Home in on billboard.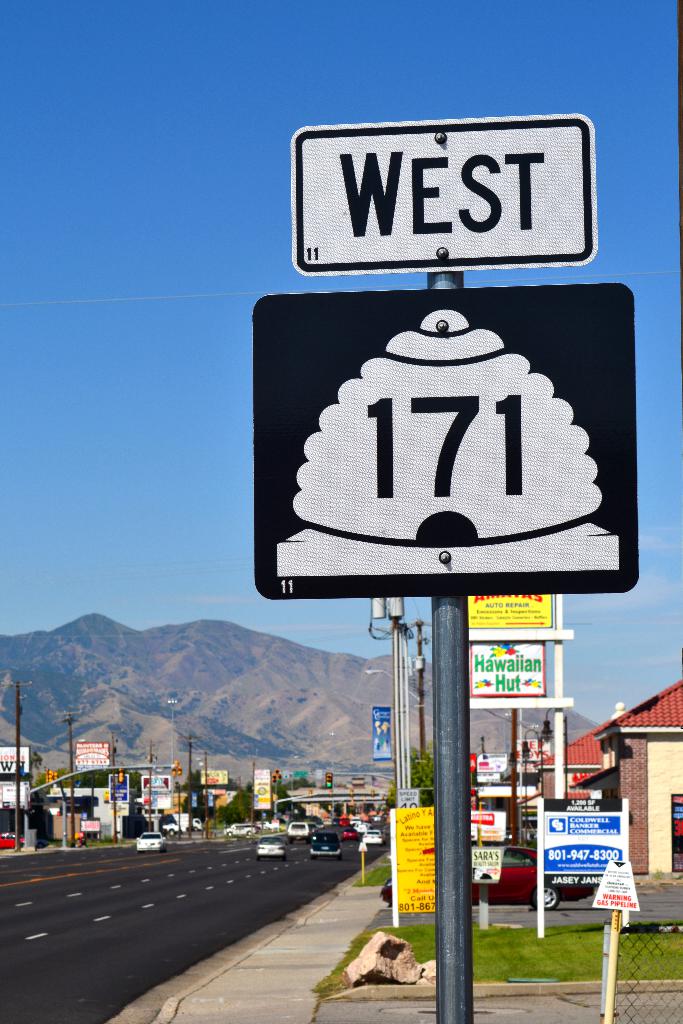
Homed in at 239:290:641:602.
